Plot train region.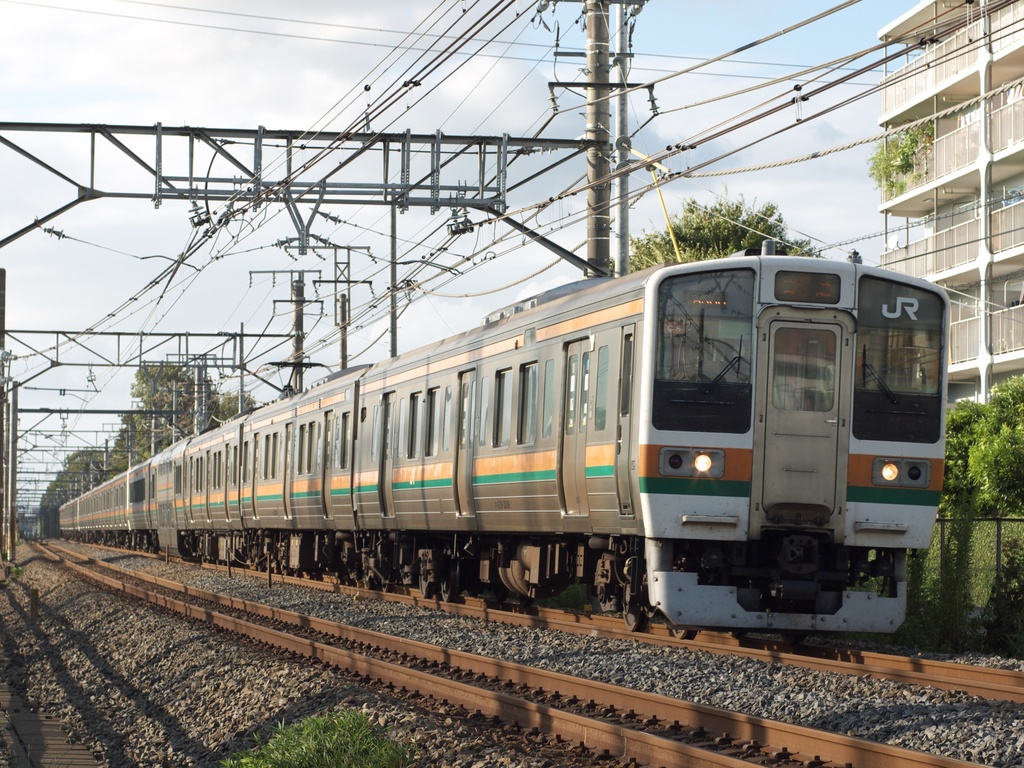
Plotted at [31,223,971,643].
